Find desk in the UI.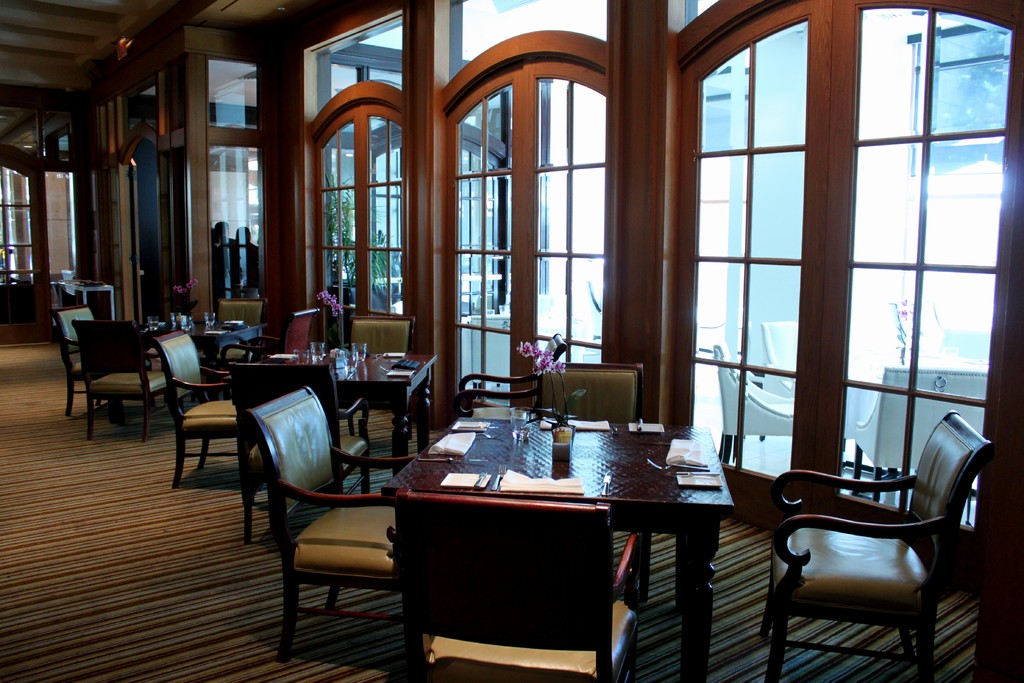
UI element at crop(367, 390, 746, 682).
